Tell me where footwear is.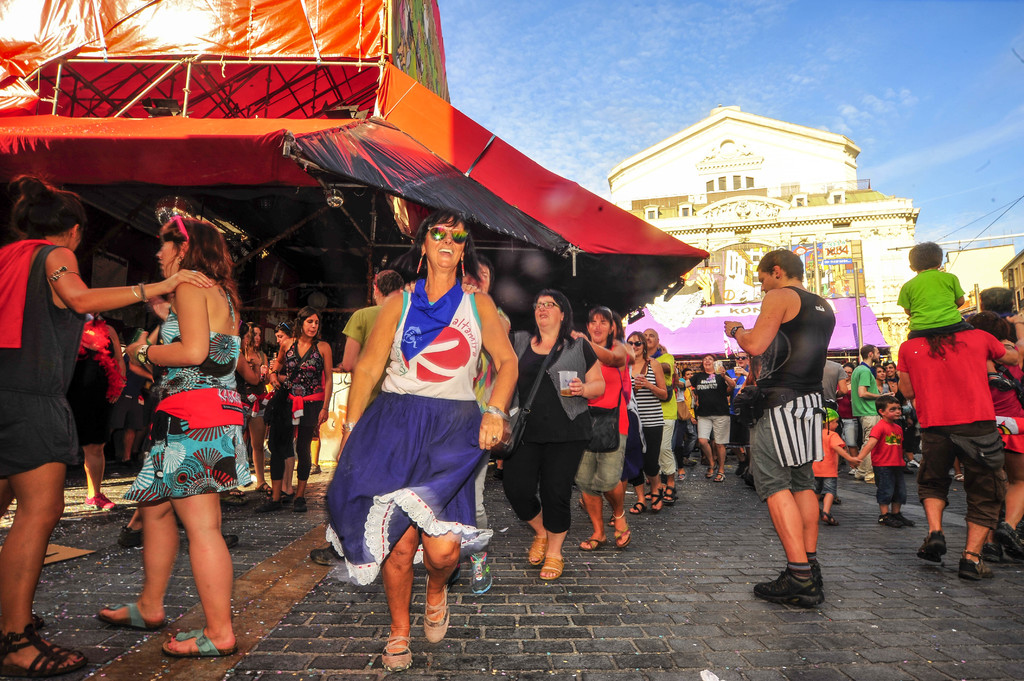
footwear is at [314, 462, 321, 475].
